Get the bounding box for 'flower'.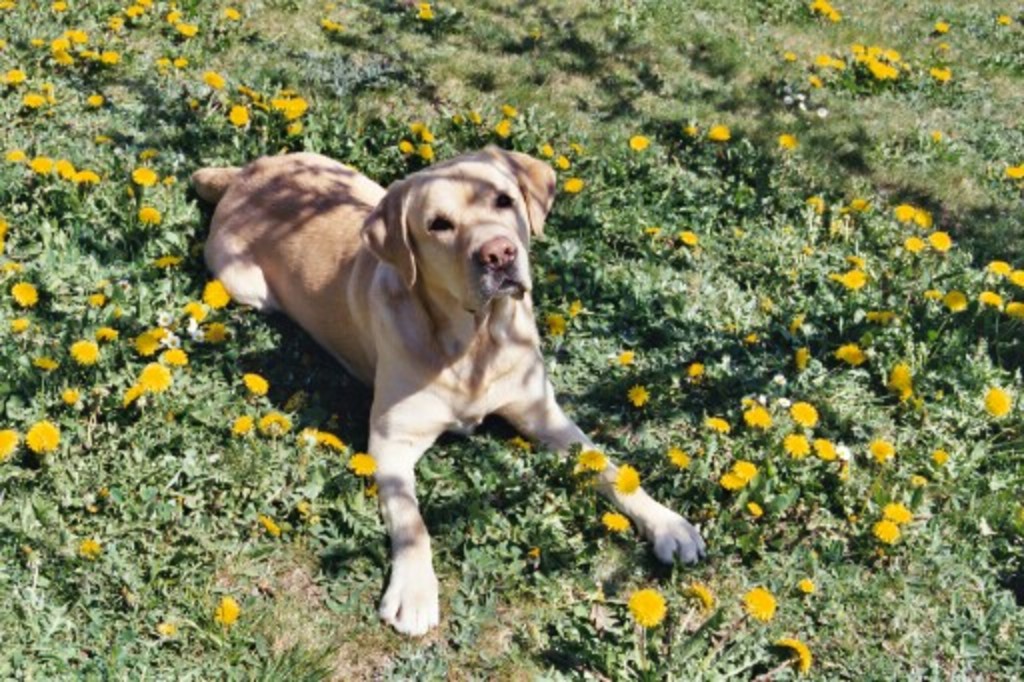
detection(996, 262, 1004, 276).
